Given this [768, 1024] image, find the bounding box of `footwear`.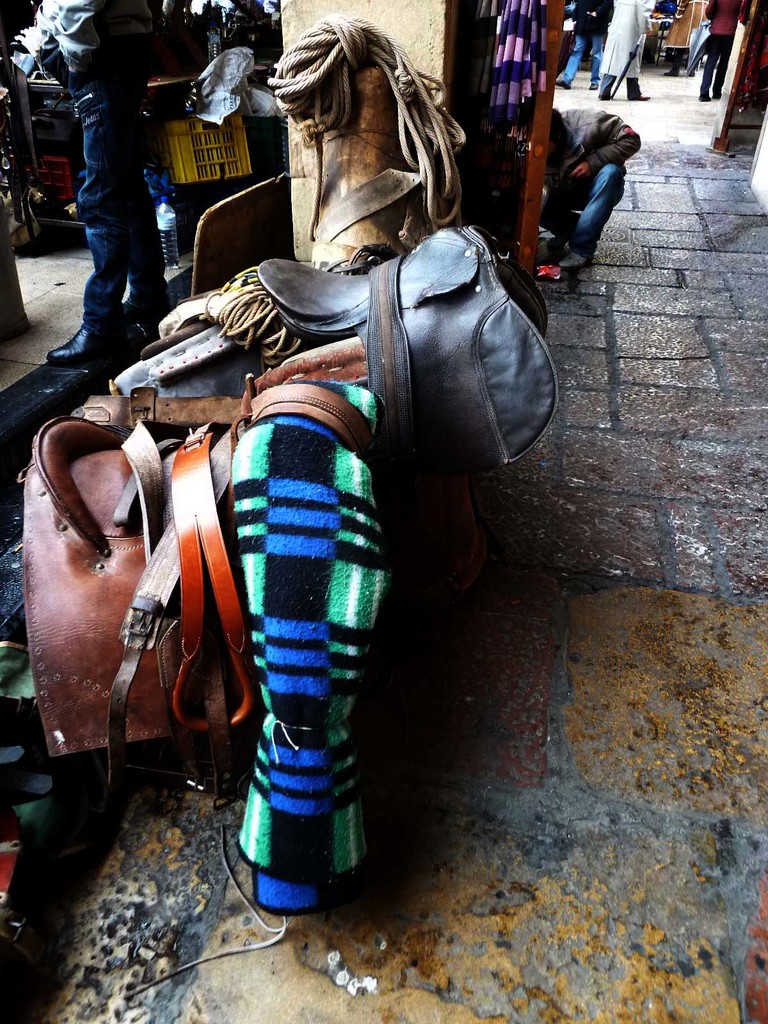
bbox=[126, 319, 164, 357].
